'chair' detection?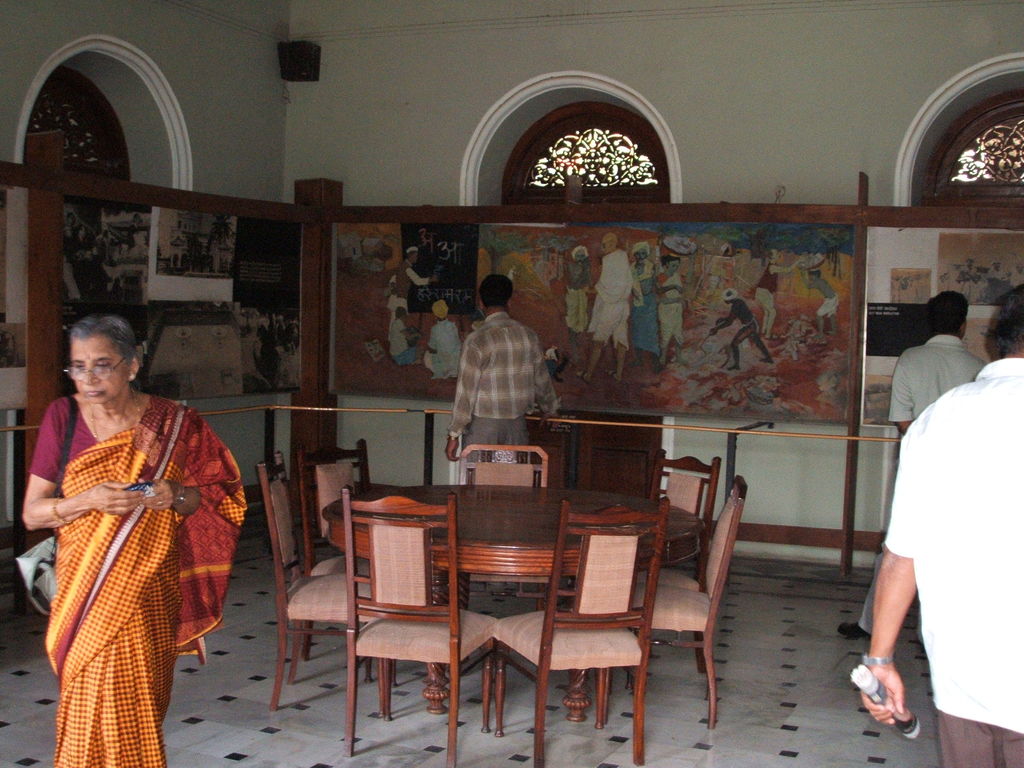
select_region(250, 452, 399, 714)
